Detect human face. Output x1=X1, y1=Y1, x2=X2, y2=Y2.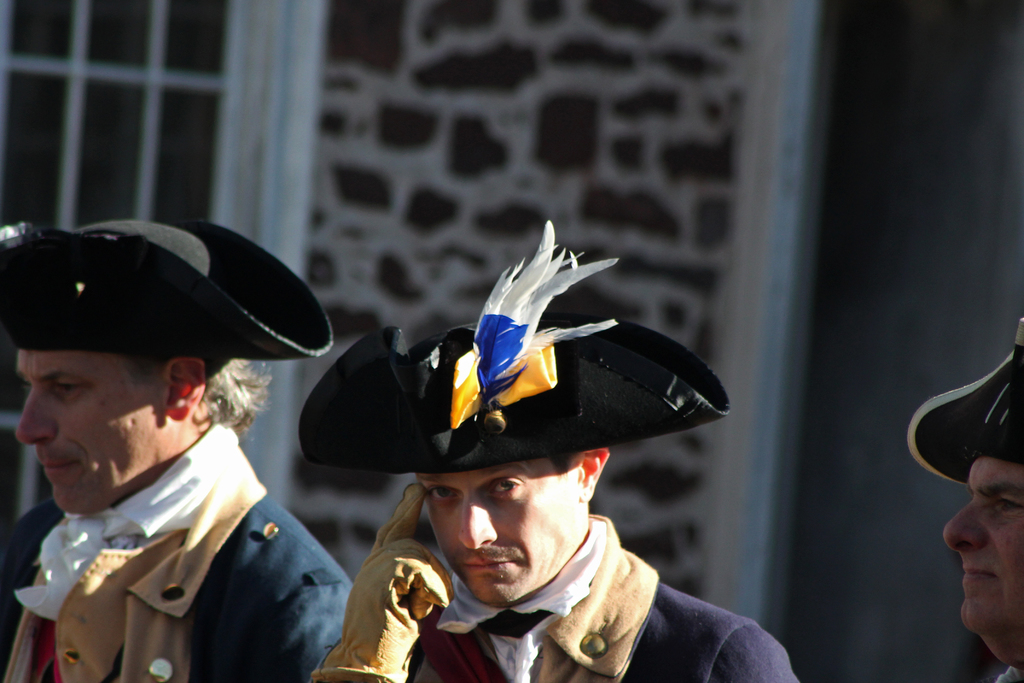
x1=412, y1=453, x2=588, y2=608.
